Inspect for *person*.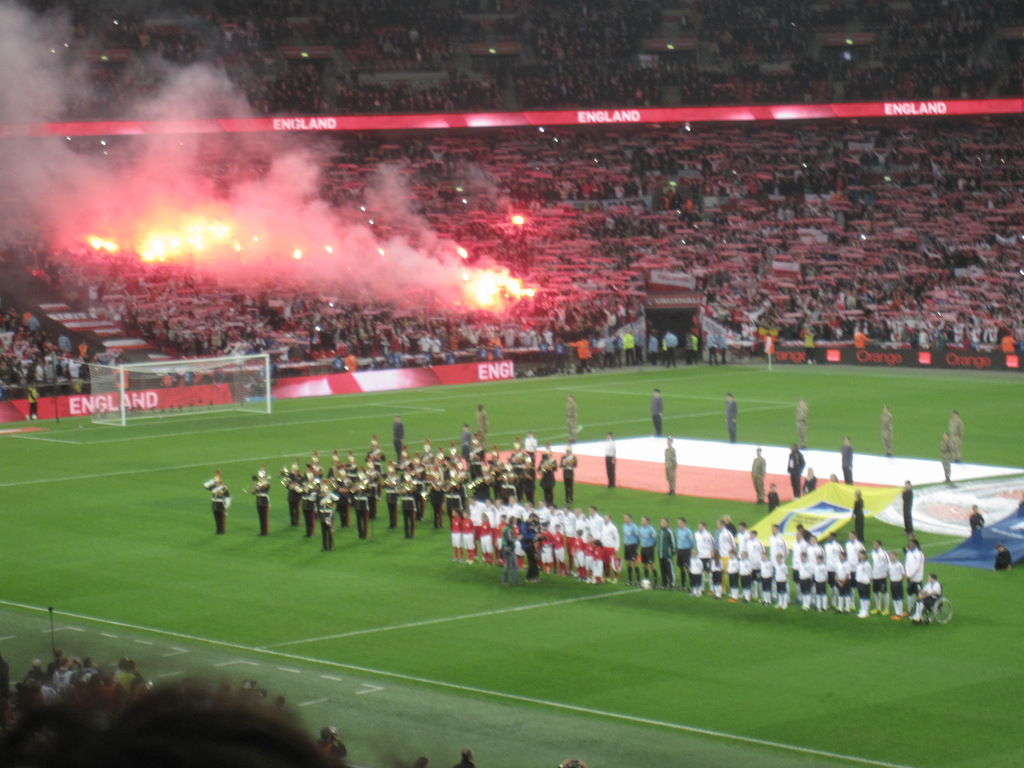
Inspection: bbox=(828, 535, 840, 589).
